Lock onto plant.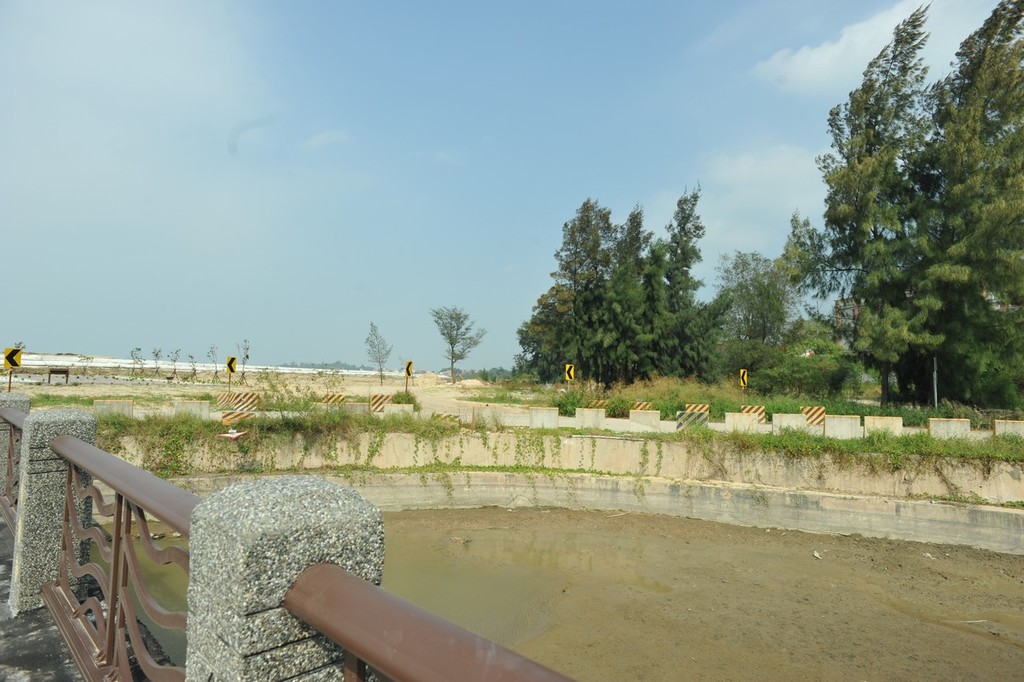
Locked: 653 386 694 424.
